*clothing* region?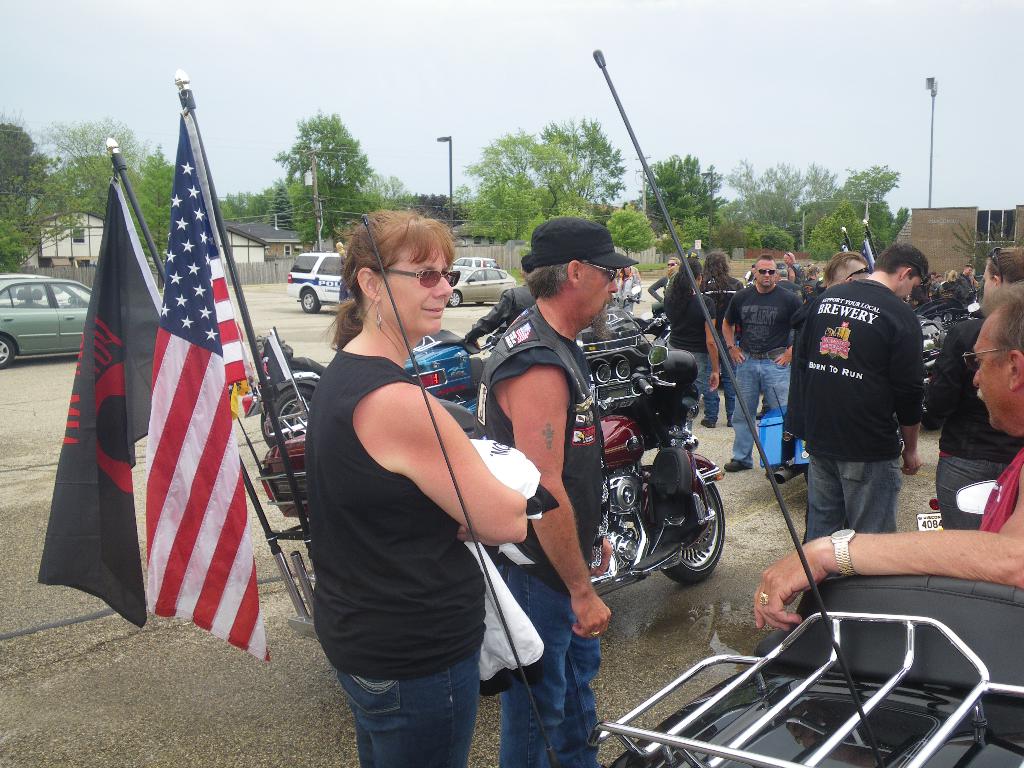
[x1=666, y1=294, x2=718, y2=415]
